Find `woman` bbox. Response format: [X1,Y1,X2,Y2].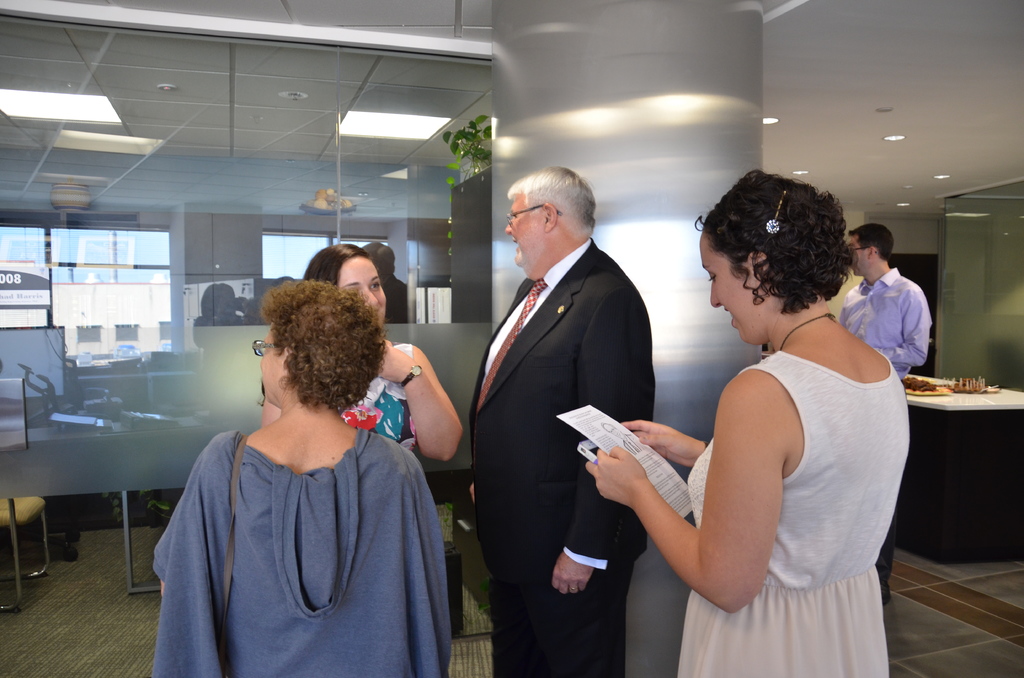
[591,154,901,665].
